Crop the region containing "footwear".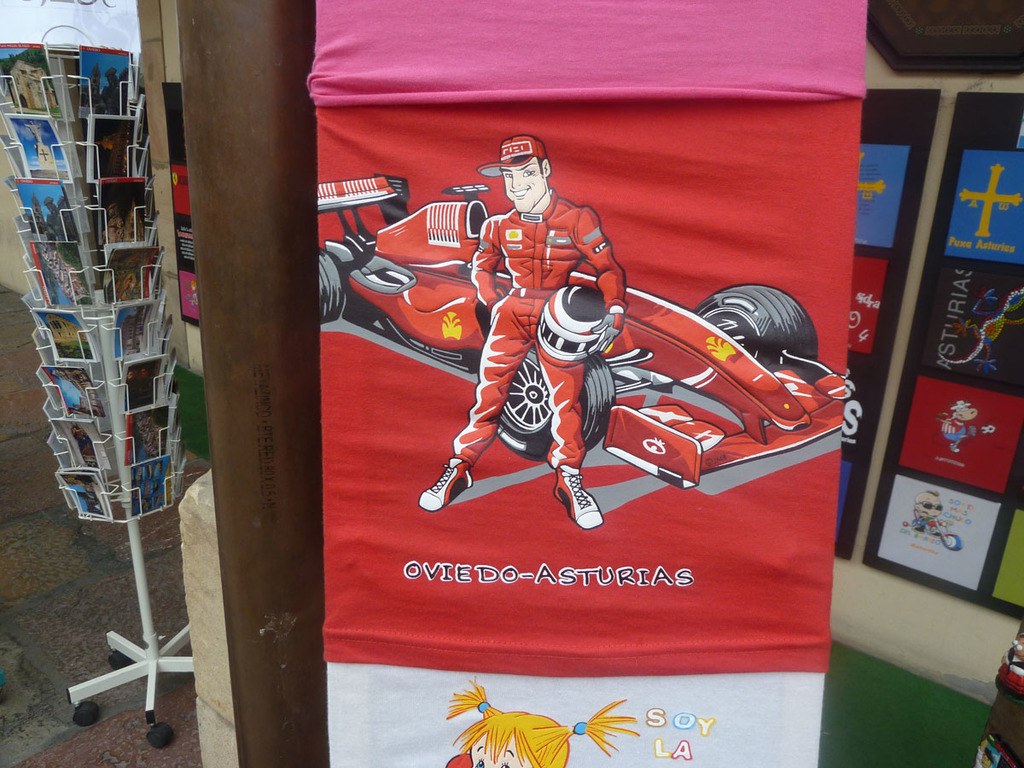
Crop region: region(555, 463, 608, 530).
